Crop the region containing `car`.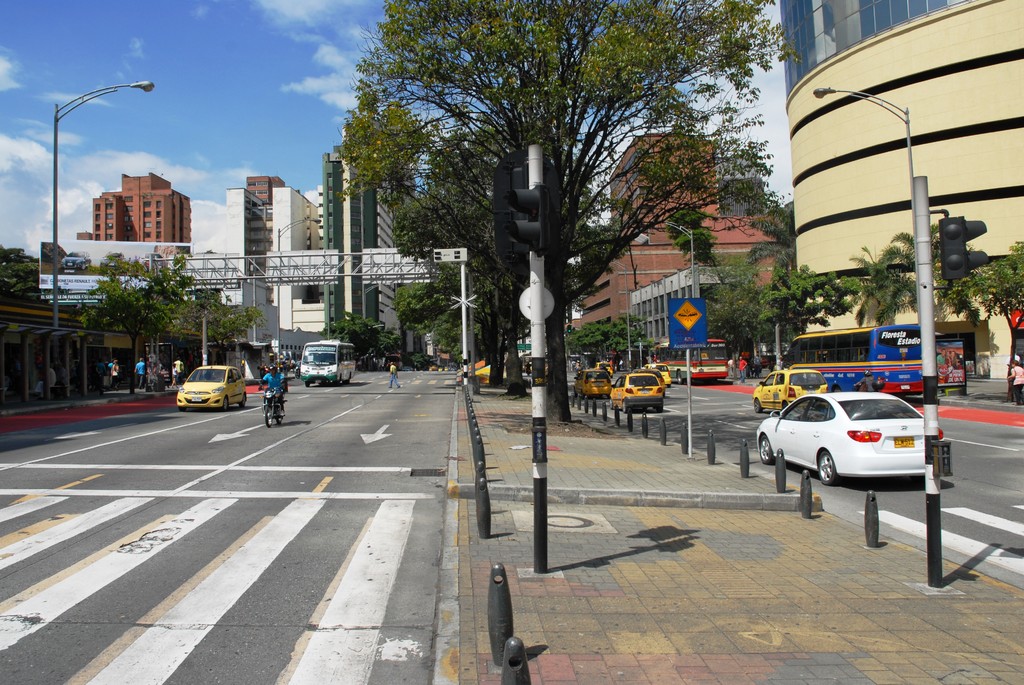
Crop region: <region>607, 371, 662, 409</region>.
